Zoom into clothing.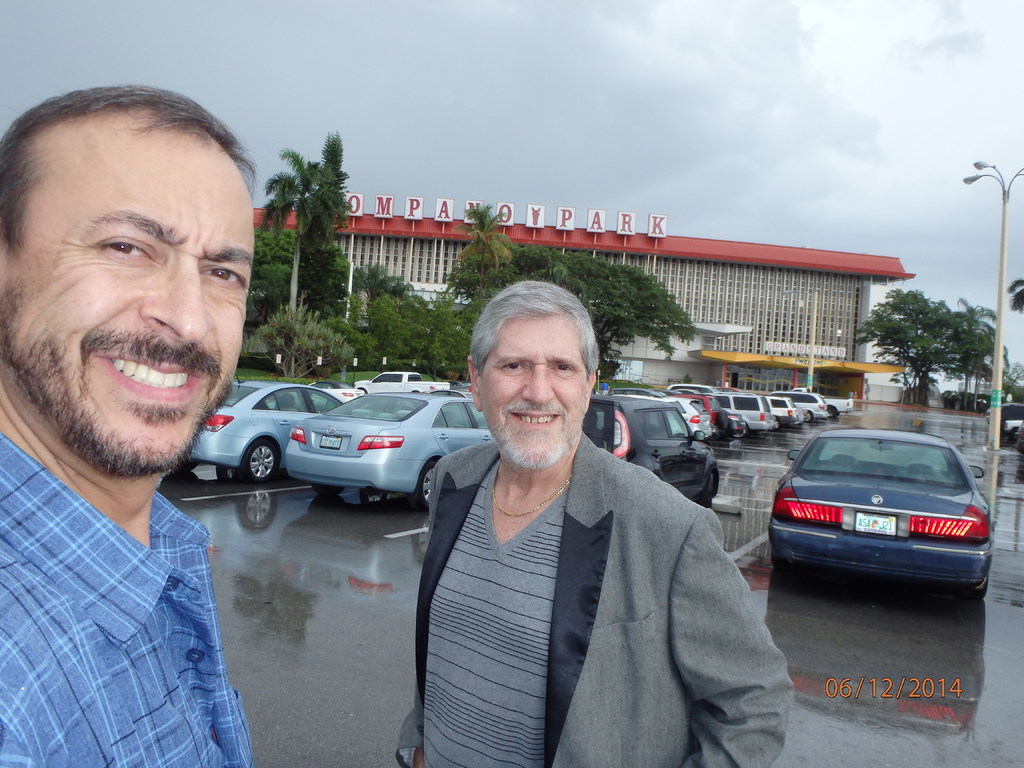
Zoom target: box=[389, 390, 785, 767].
